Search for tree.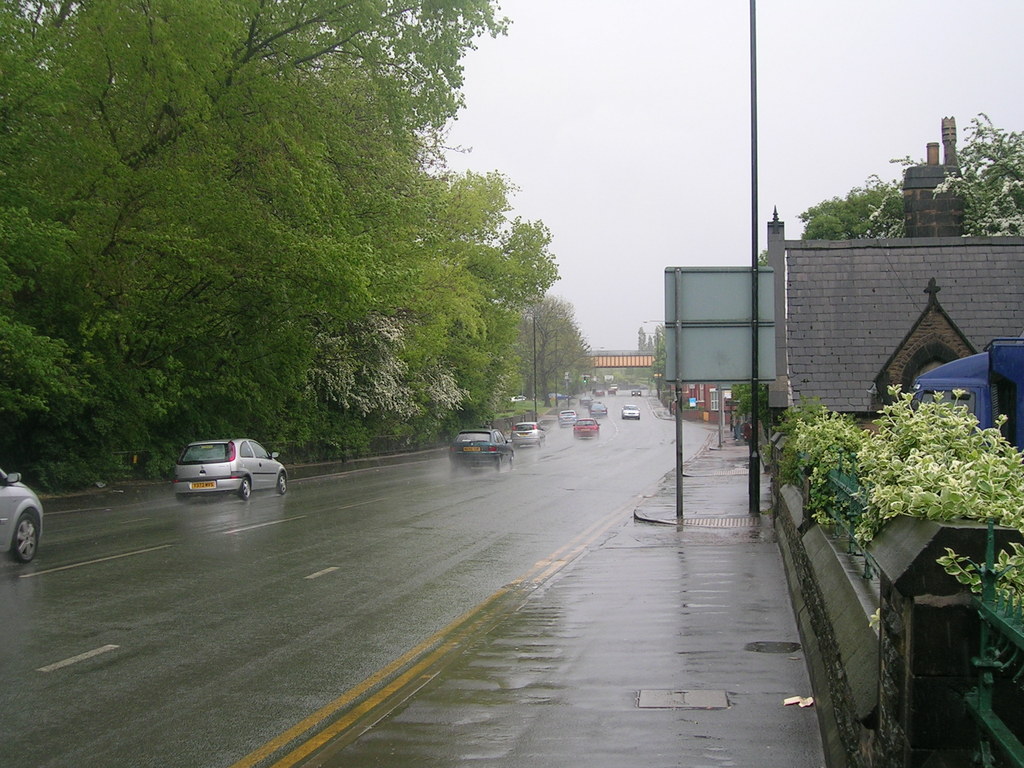
Found at <bbox>925, 97, 1023, 241</bbox>.
